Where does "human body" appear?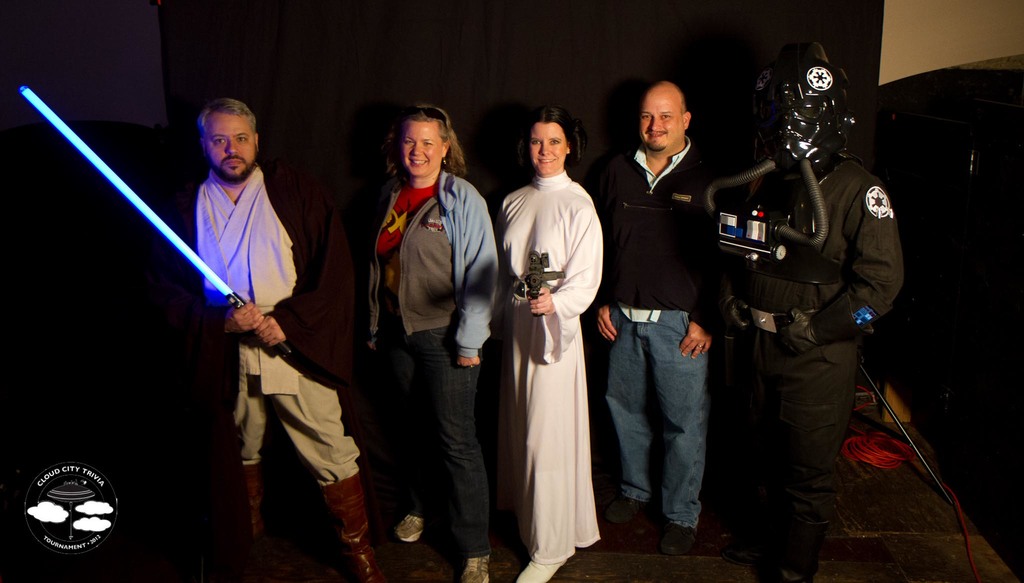
Appears at 500/102/602/582.
